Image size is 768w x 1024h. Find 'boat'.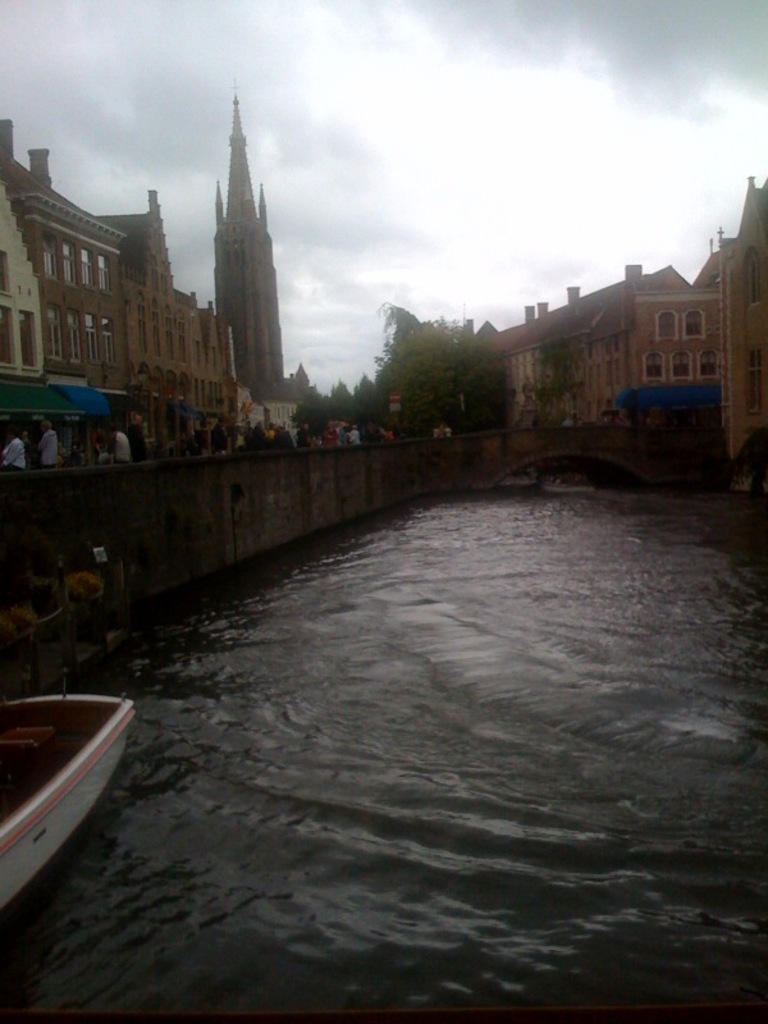
{"x1": 1, "y1": 667, "x2": 147, "y2": 861}.
